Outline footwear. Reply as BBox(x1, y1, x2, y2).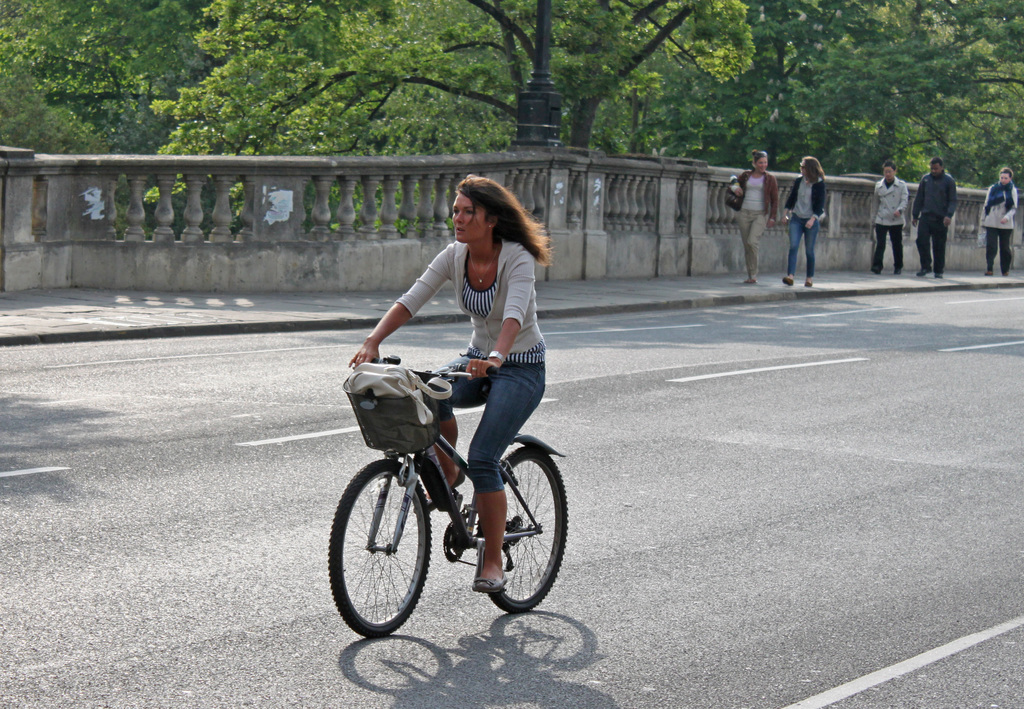
BBox(931, 273, 945, 277).
